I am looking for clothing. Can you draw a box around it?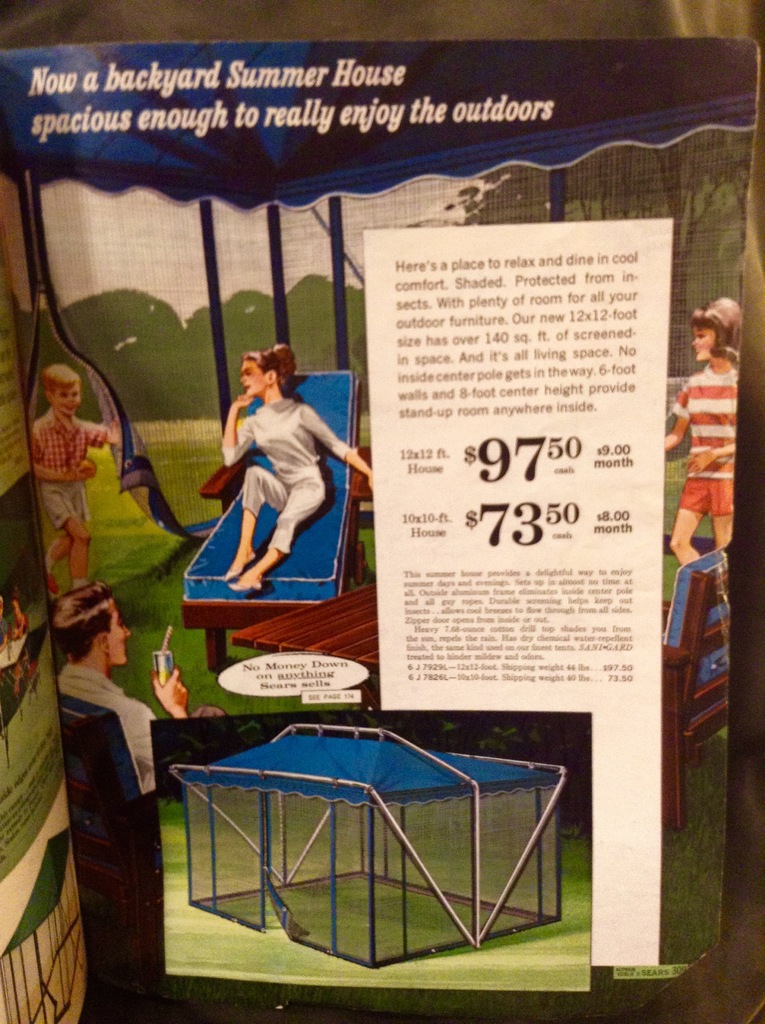
Sure, the bounding box is select_region(670, 361, 748, 516).
